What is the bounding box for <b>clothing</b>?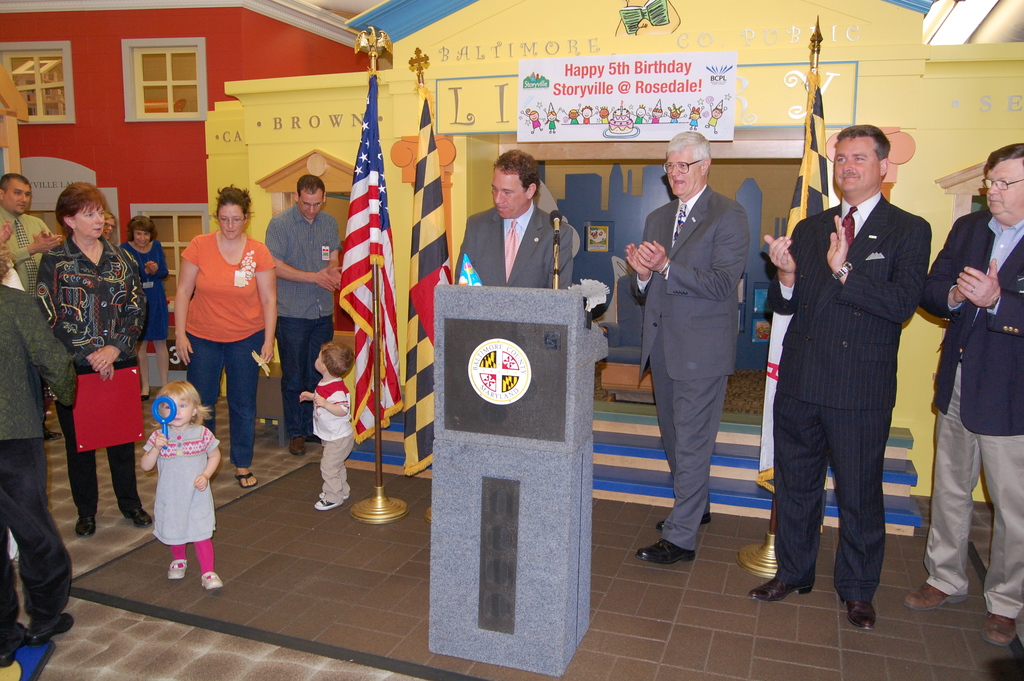
<bbox>632, 186, 745, 554</bbox>.
